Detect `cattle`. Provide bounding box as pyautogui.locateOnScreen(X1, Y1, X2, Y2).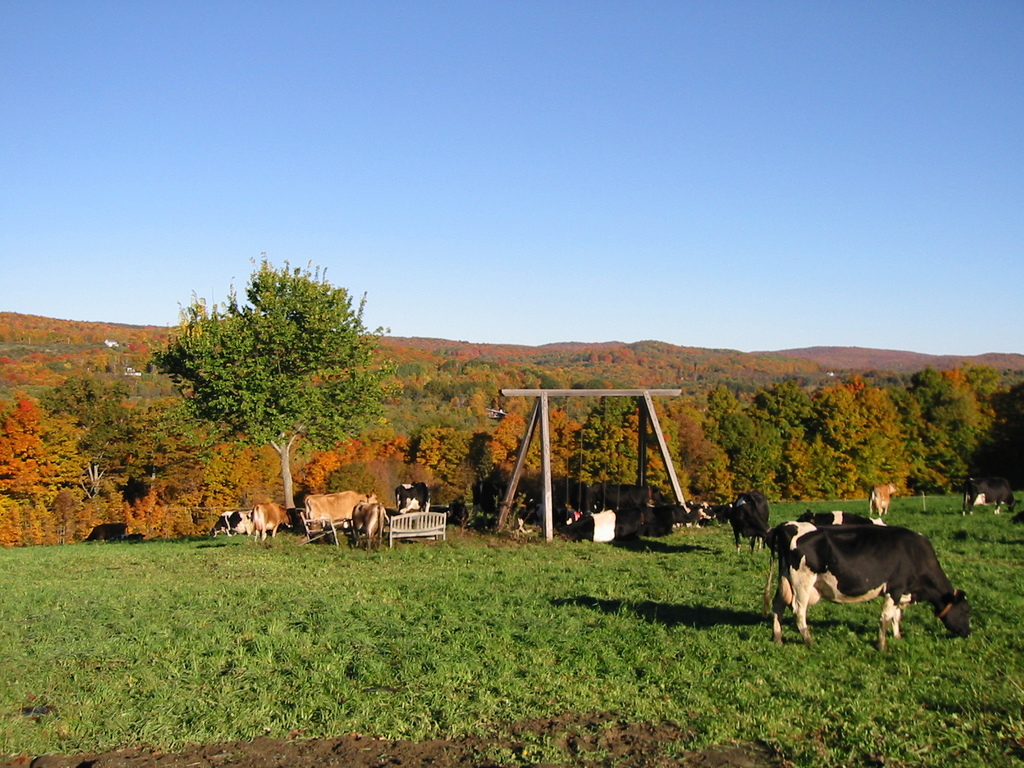
pyautogui.locateOnScreen(795, 514, 886, 527).
